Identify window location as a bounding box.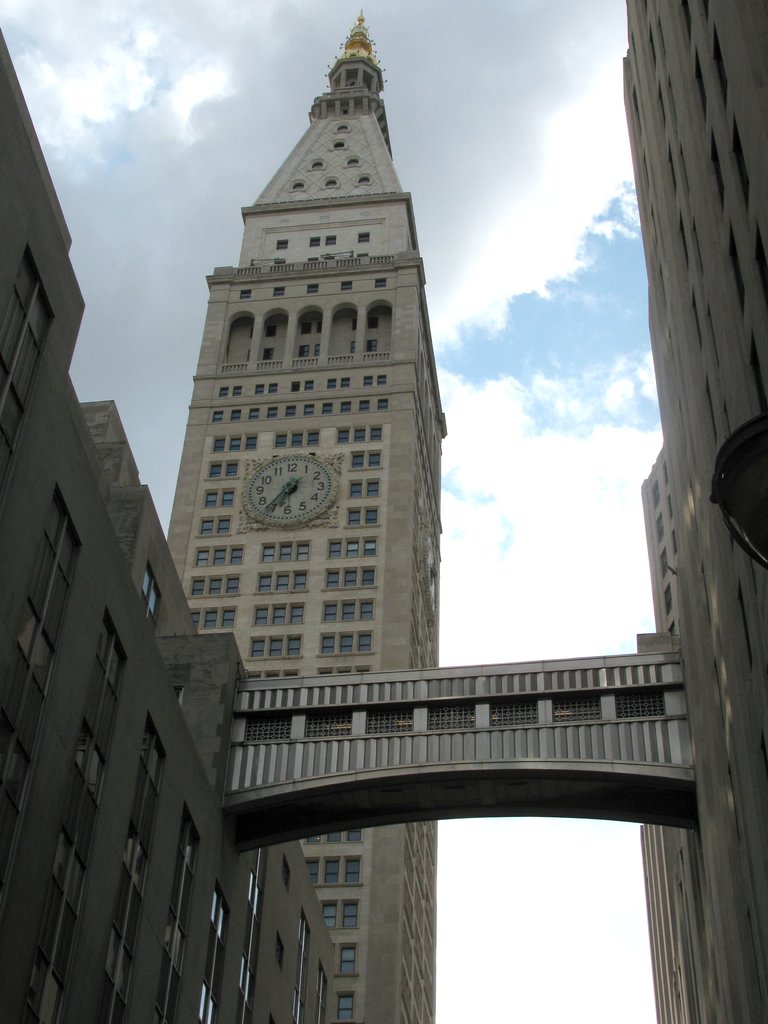
[705,129,724,218].
